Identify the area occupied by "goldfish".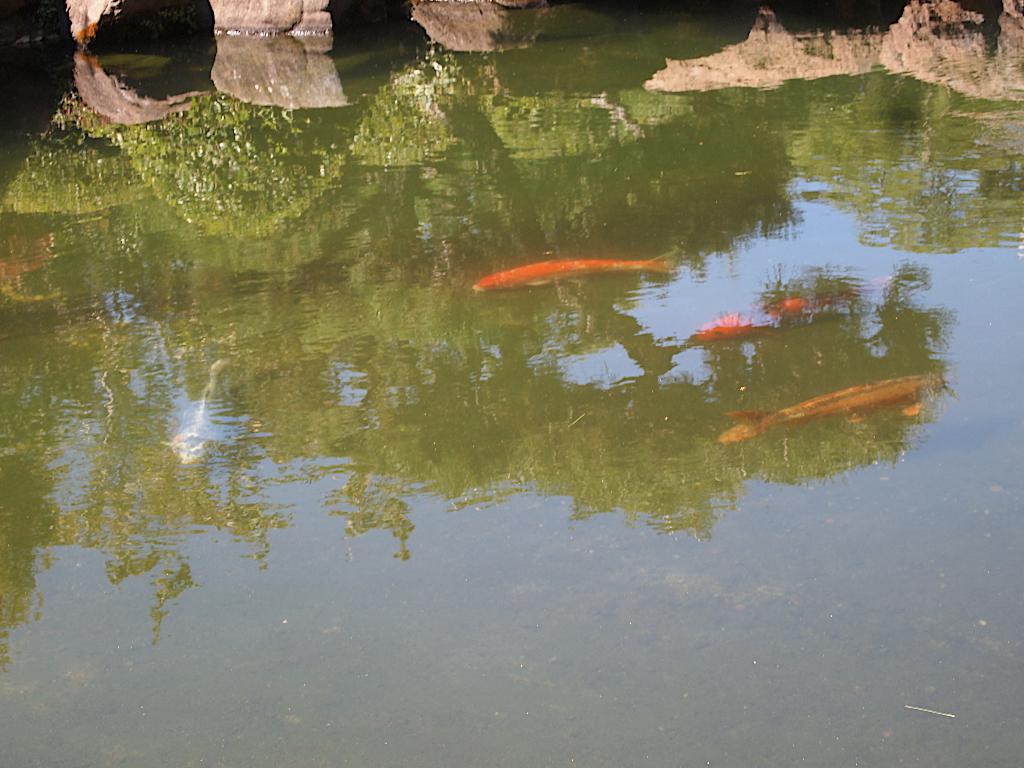
Area: BBox(696, 273, 888, 339).
